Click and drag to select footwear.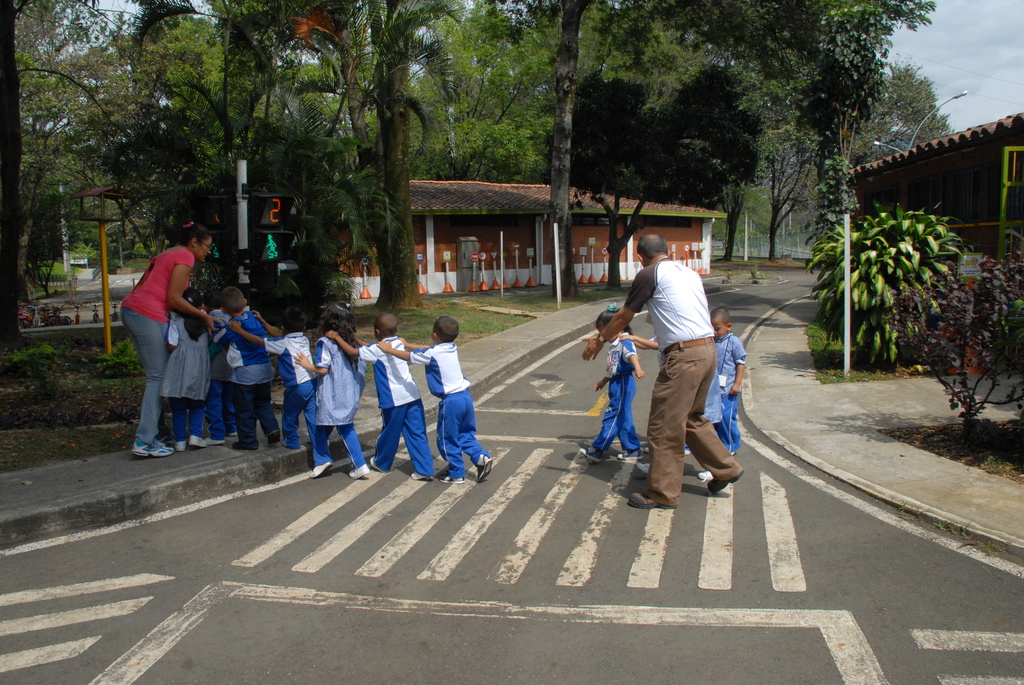
Selection: {"left": 132, "top": 439, "right": 151, "bottom": 457}.
